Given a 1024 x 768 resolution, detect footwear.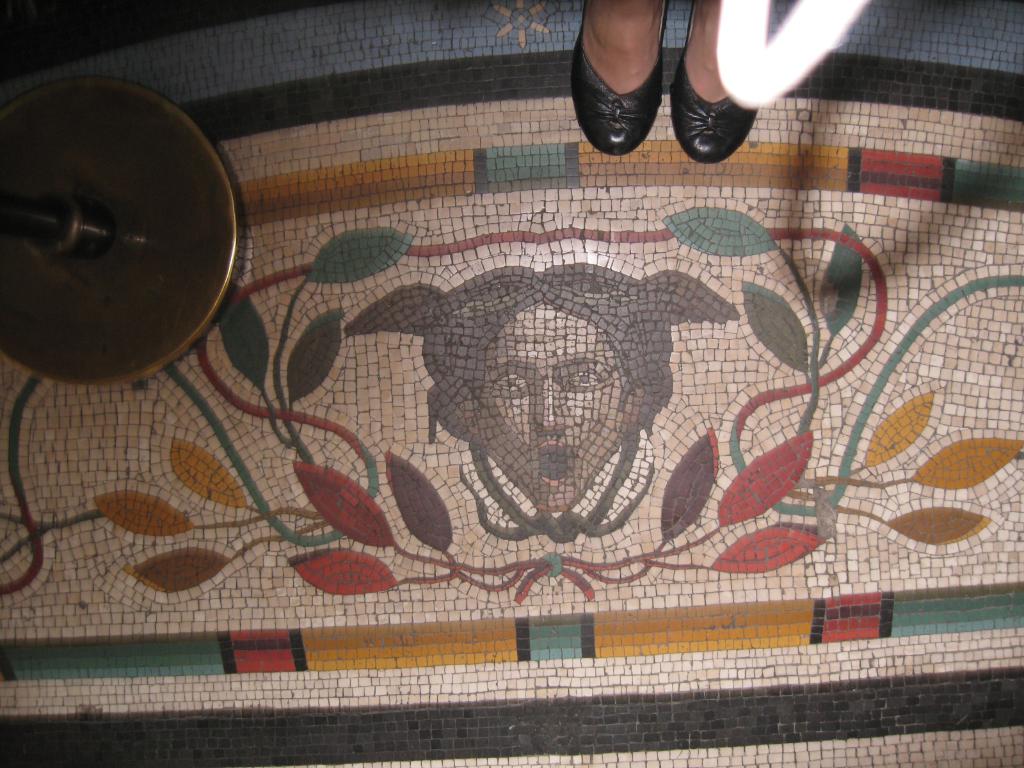
left=572, top=28, right=679, bottom=157.
